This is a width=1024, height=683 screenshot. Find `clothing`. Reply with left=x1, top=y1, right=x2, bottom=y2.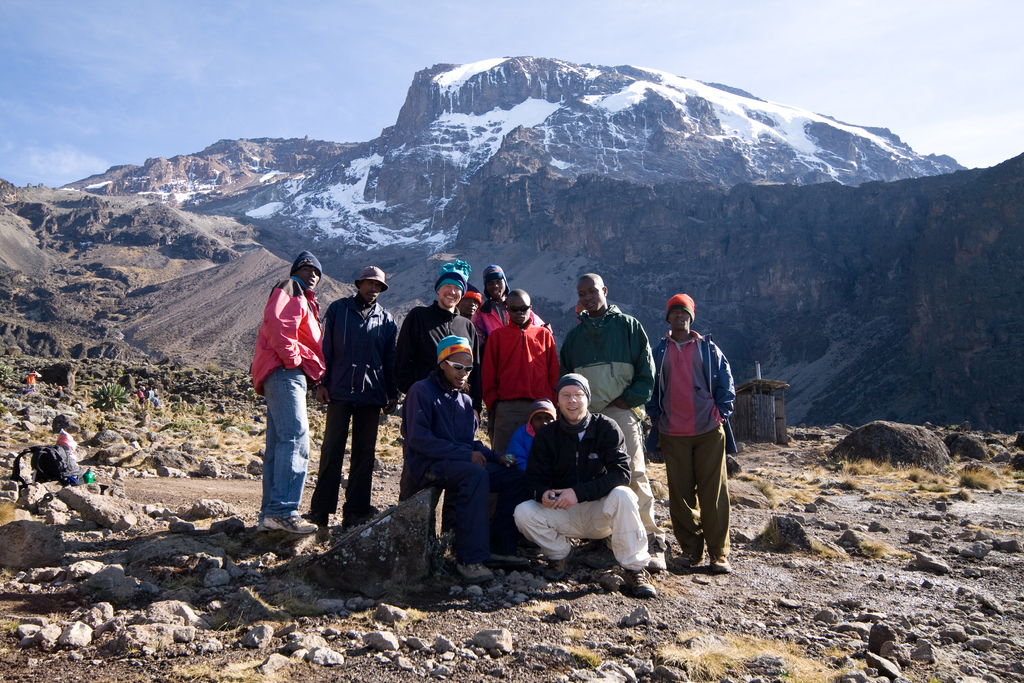
left=527, top=404, right=655, bottom=579.
